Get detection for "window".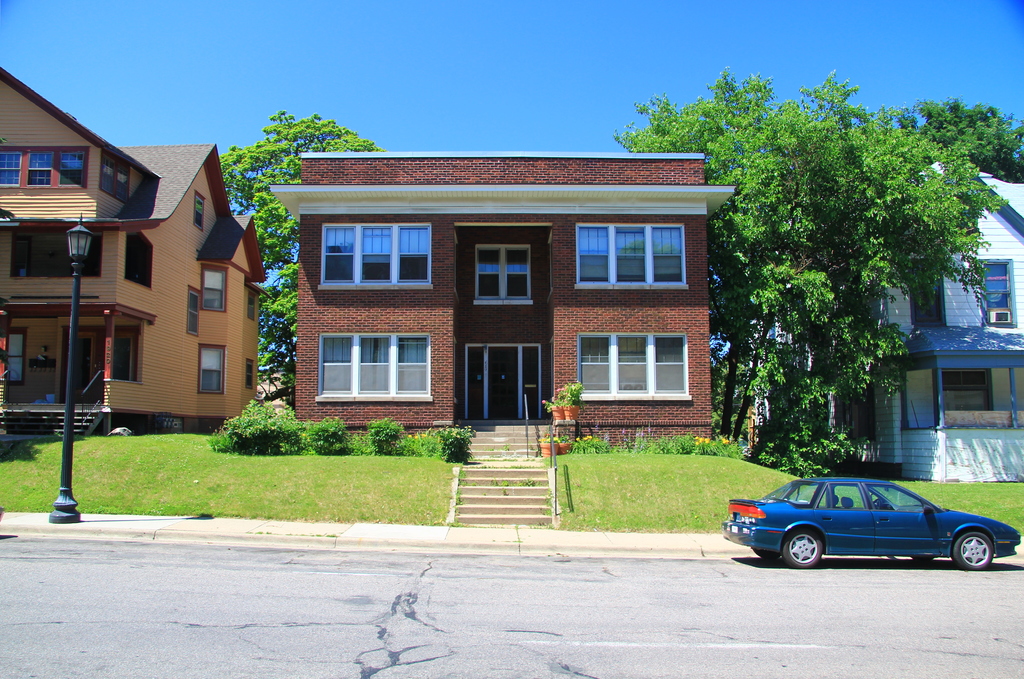
Detection: locate(9, 228, 99, 276).
